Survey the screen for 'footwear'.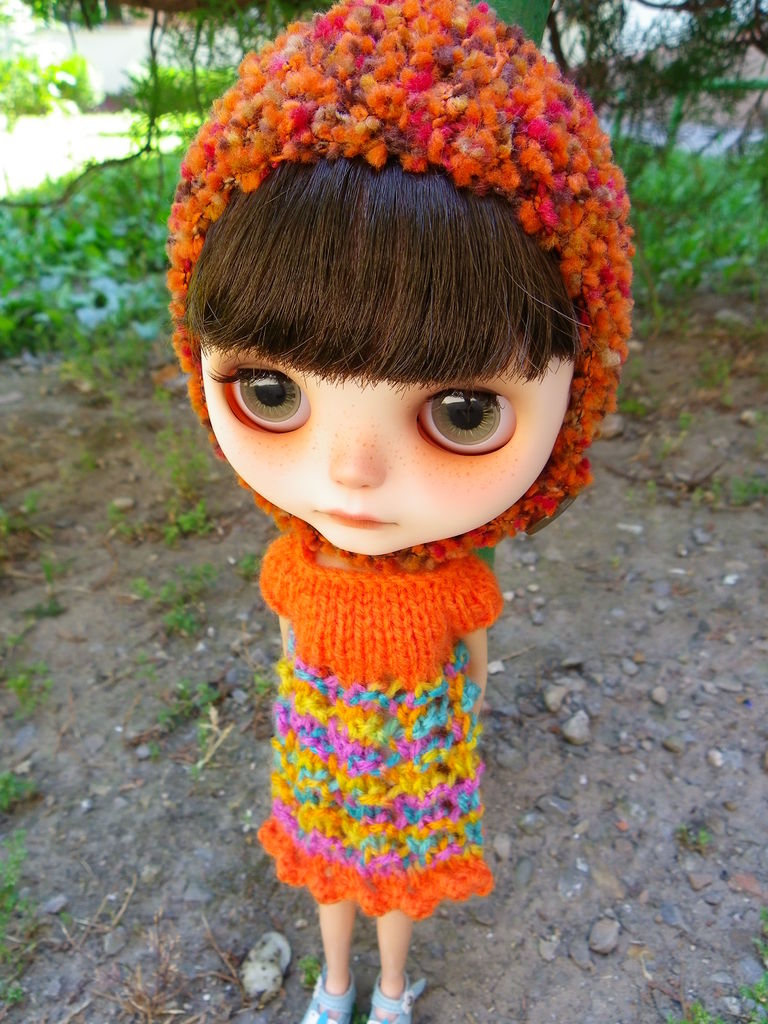
Survey found: region(300, 963, 358, 1023).
